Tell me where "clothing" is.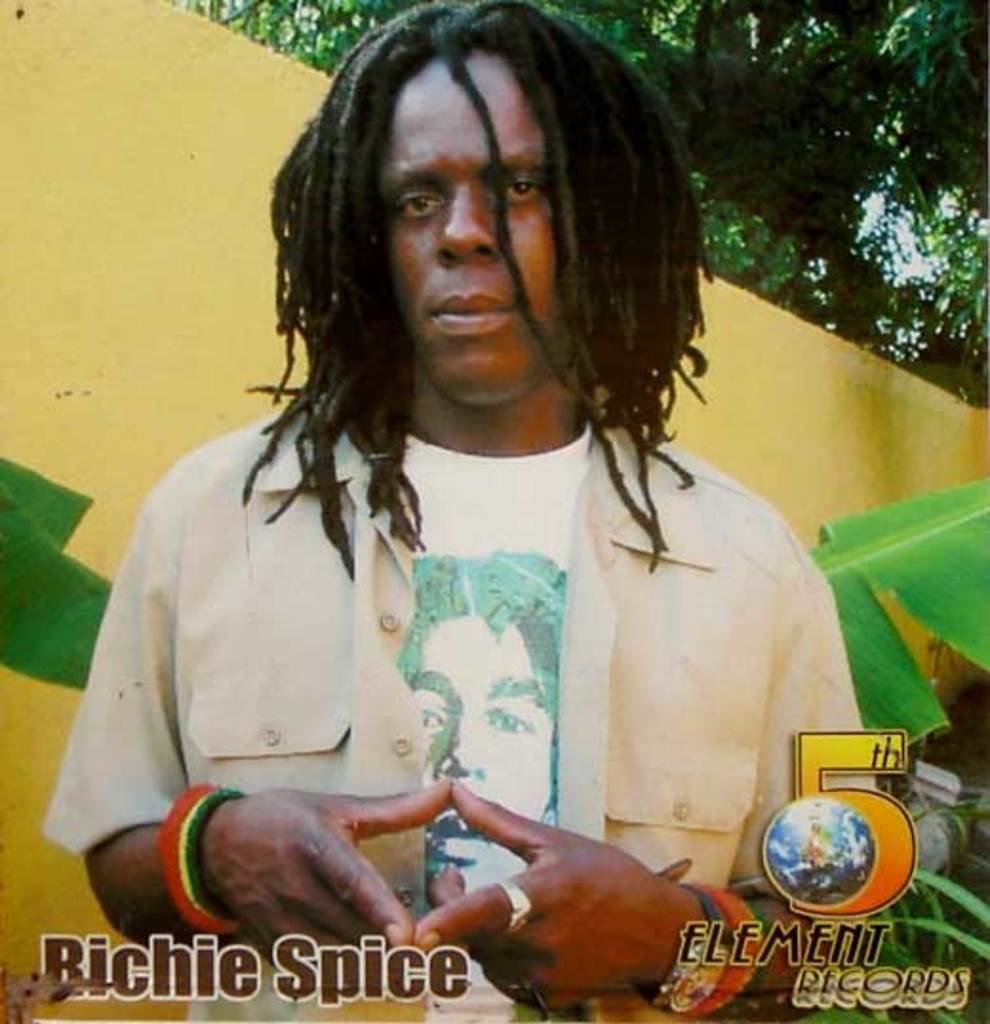
"clothing" is at (left=40, top=400, right=874, bottom=1022).
